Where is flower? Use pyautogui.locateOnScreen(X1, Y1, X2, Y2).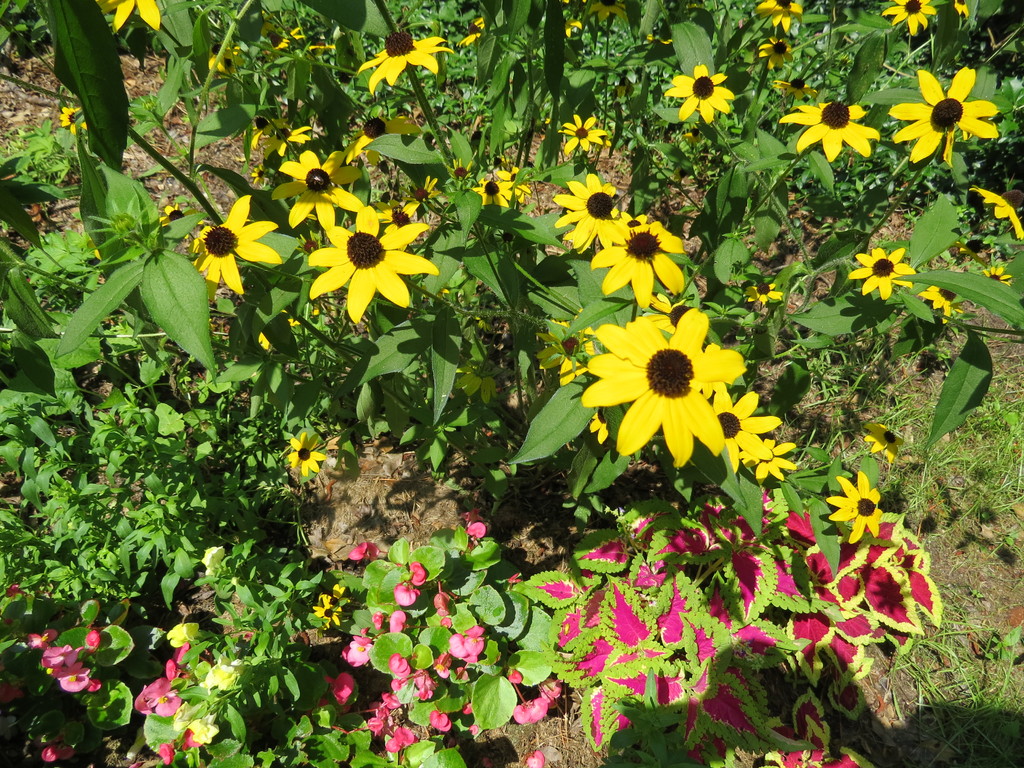
pyautogui.locateOnScreen(522, 750, 548, 767).
